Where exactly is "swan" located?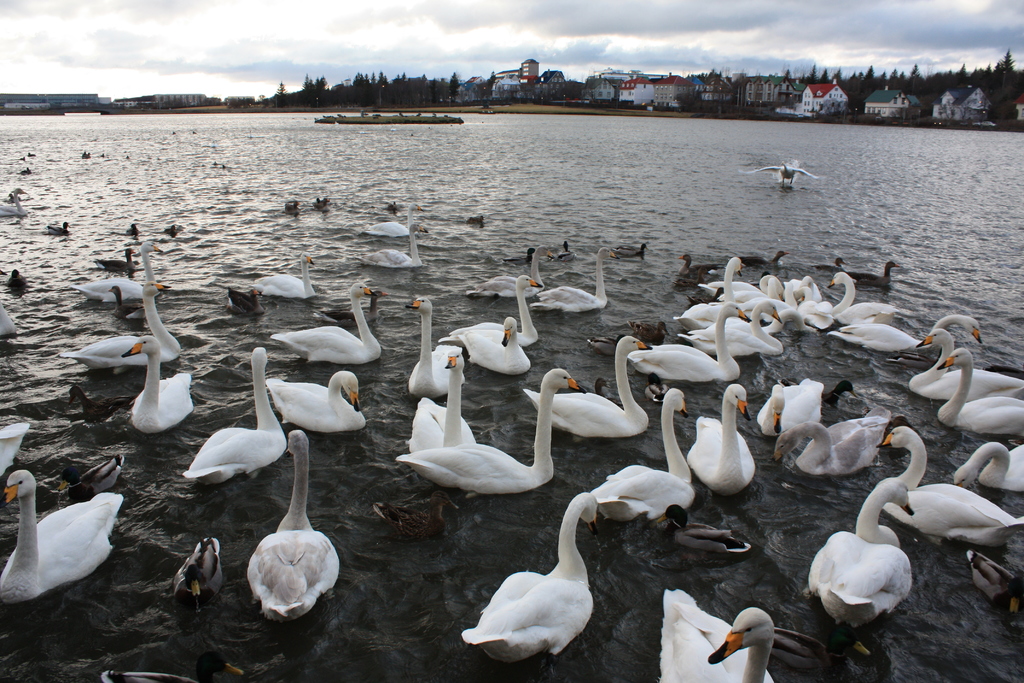
Its bounding box is l=470, t=240, r=555, b=299.
